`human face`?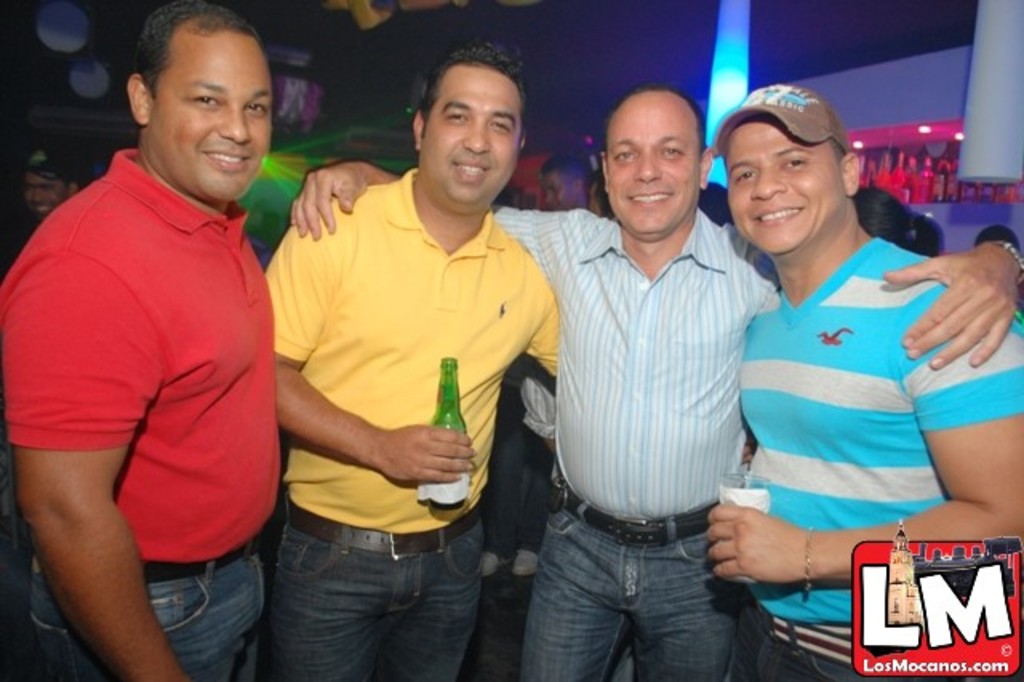
pyautogui.locateOnScreen(541, 173, 576, 208)
